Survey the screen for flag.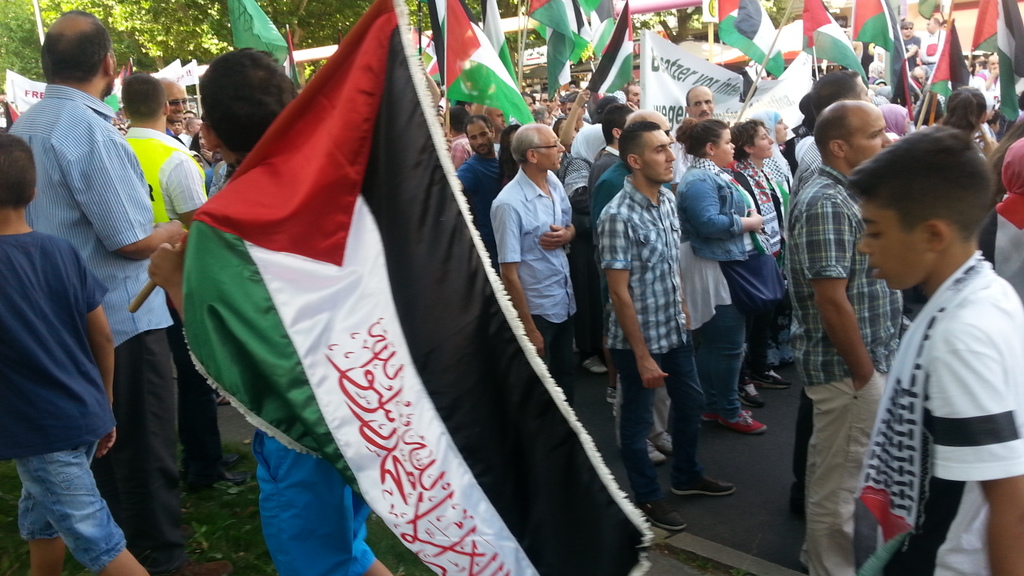
Survey found: <bbox>845, 0, 897, 52</bbox>.
